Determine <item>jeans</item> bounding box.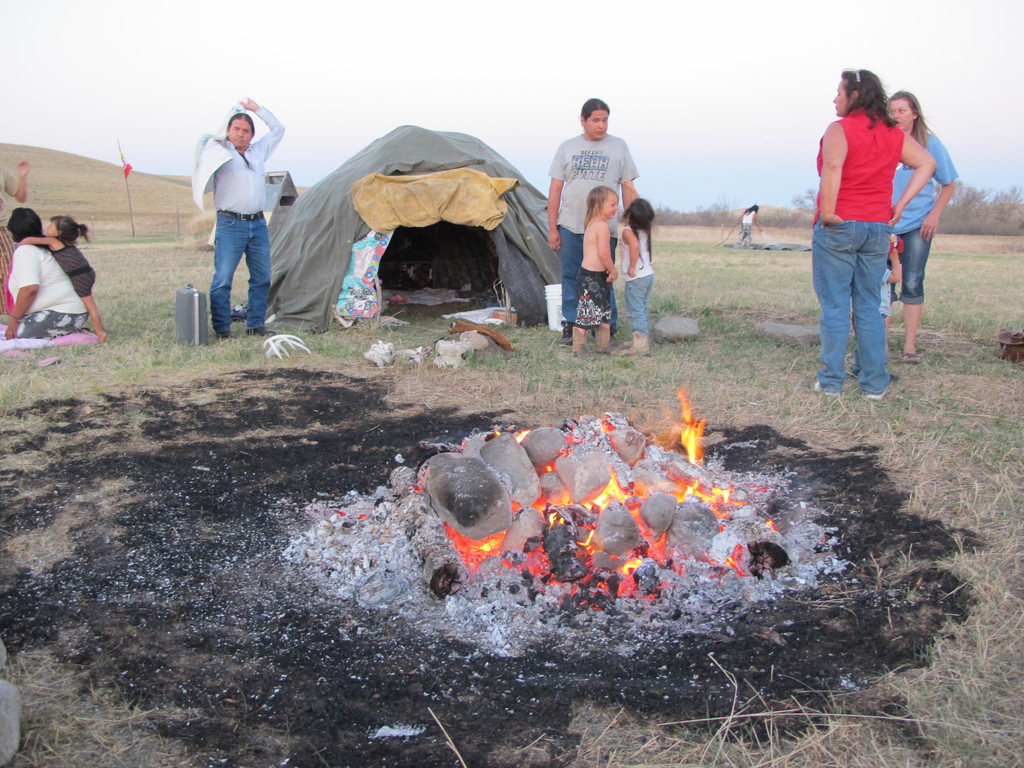
Determined: locate(208, 212, 274, 338).
